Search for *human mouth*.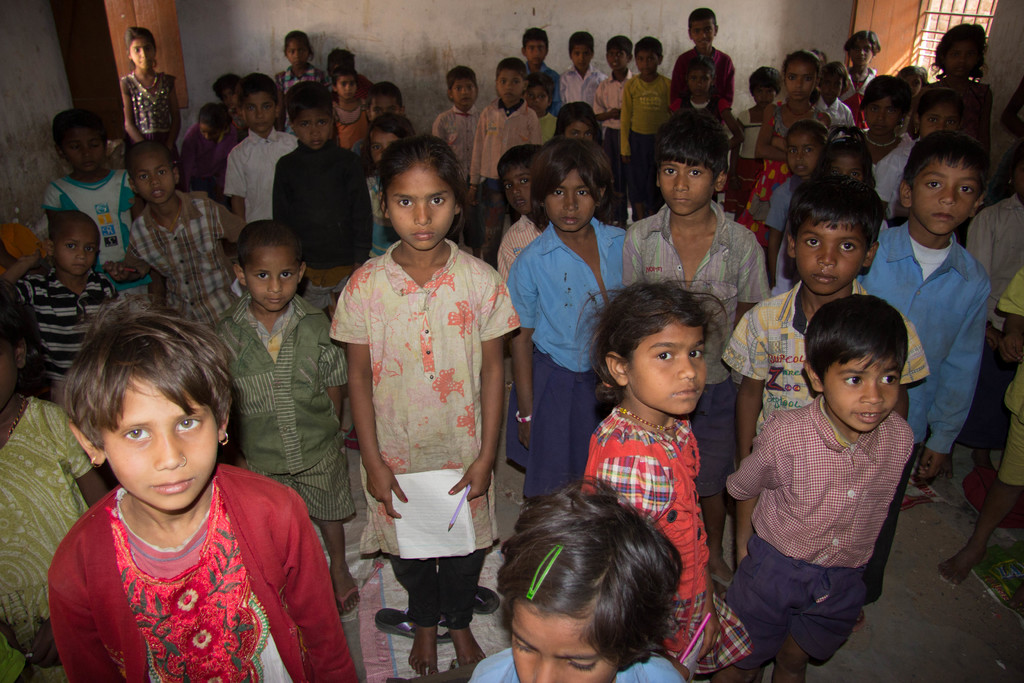
Found at left=696, top=88, right=701, bottom=91.
